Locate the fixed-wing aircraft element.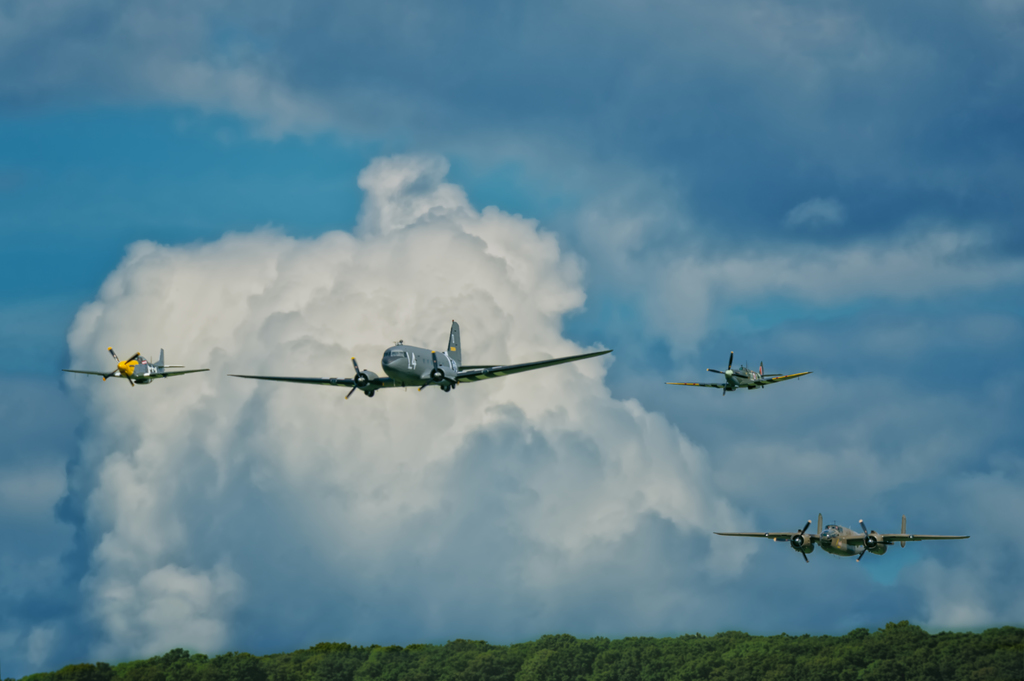
Element bbox: <bbox>671, 354, 811, 397</bbox>.
